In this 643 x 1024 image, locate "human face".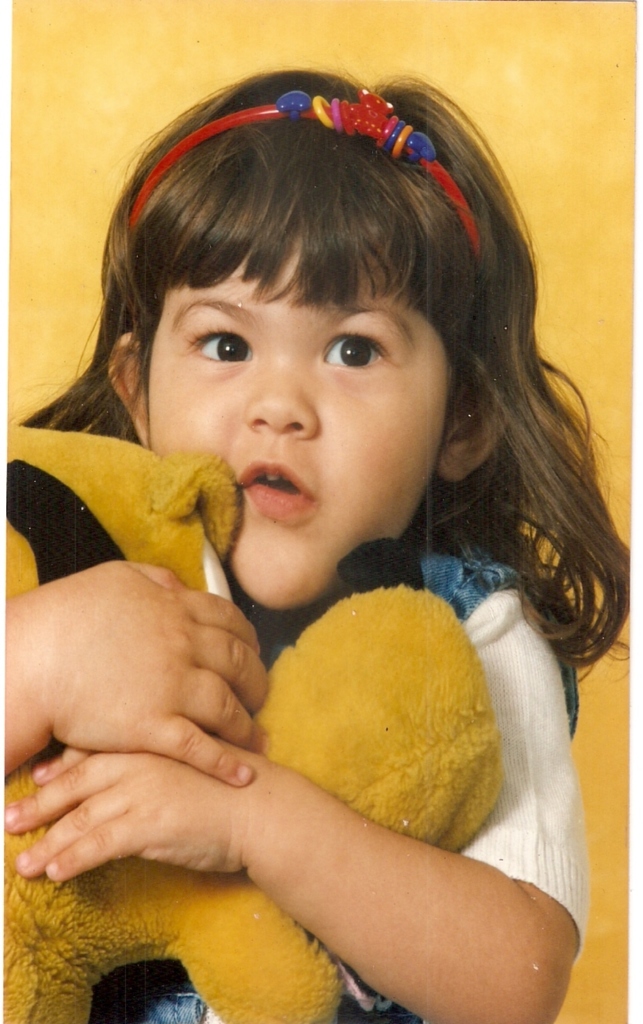
Bounding box: pyautogui.locateOnScreen(131, 226, 477, 655).
